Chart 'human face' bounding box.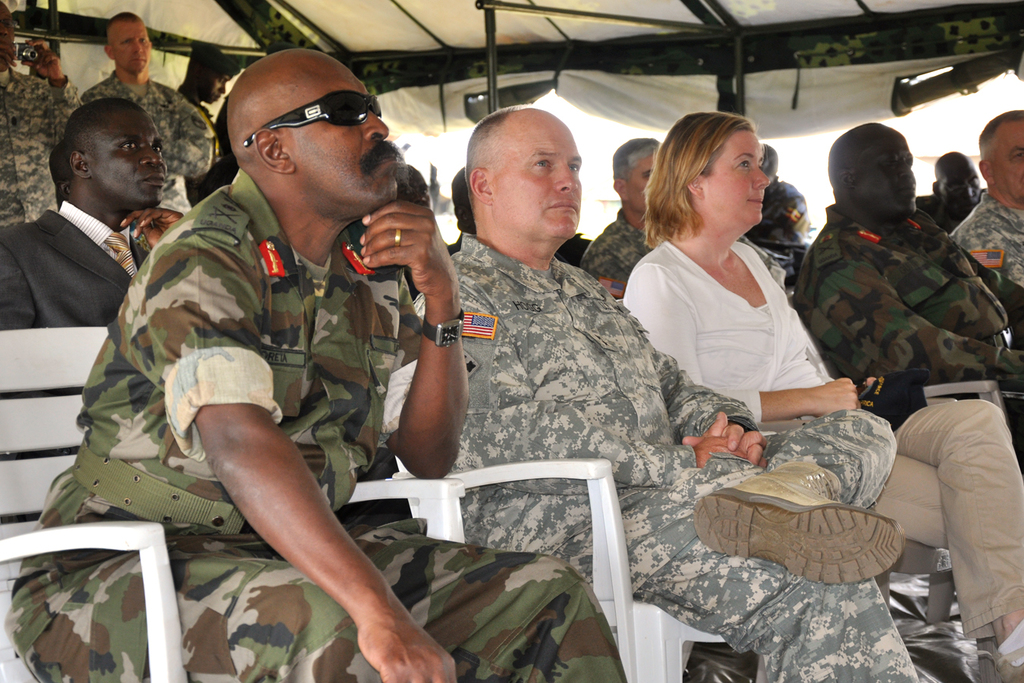
Charted: 110, 21, 149, 68.
